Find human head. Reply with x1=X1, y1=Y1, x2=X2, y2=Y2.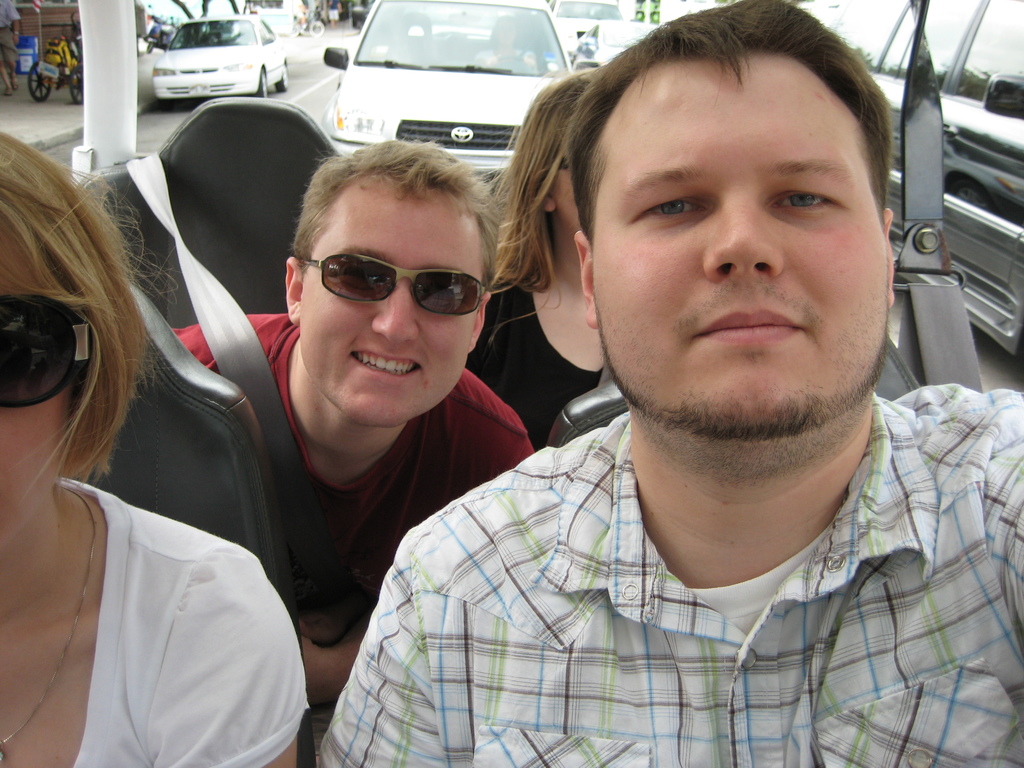
x1=516, y1=68, x2=594, y2=233.
